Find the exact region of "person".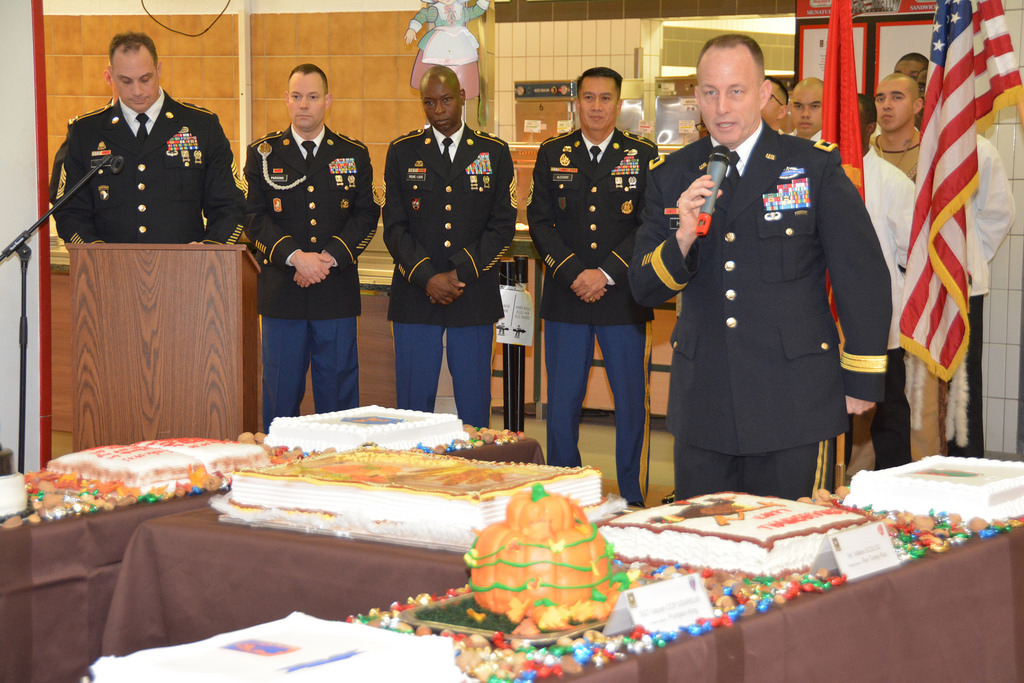
Exact region: [x1=230, y1=70, x2=366, y2=450].
